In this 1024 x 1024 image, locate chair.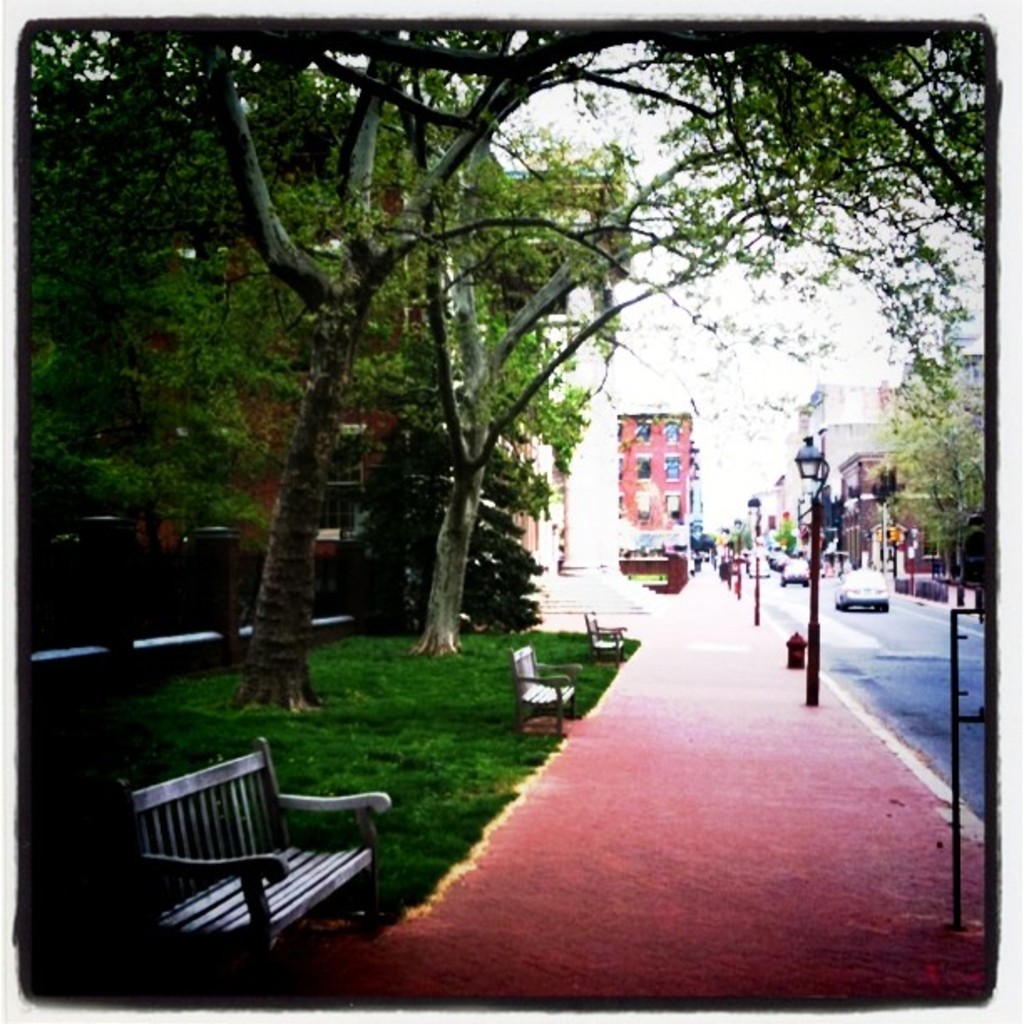
Bounding box: x1=115, y1=730, x2=398, y2=999.
